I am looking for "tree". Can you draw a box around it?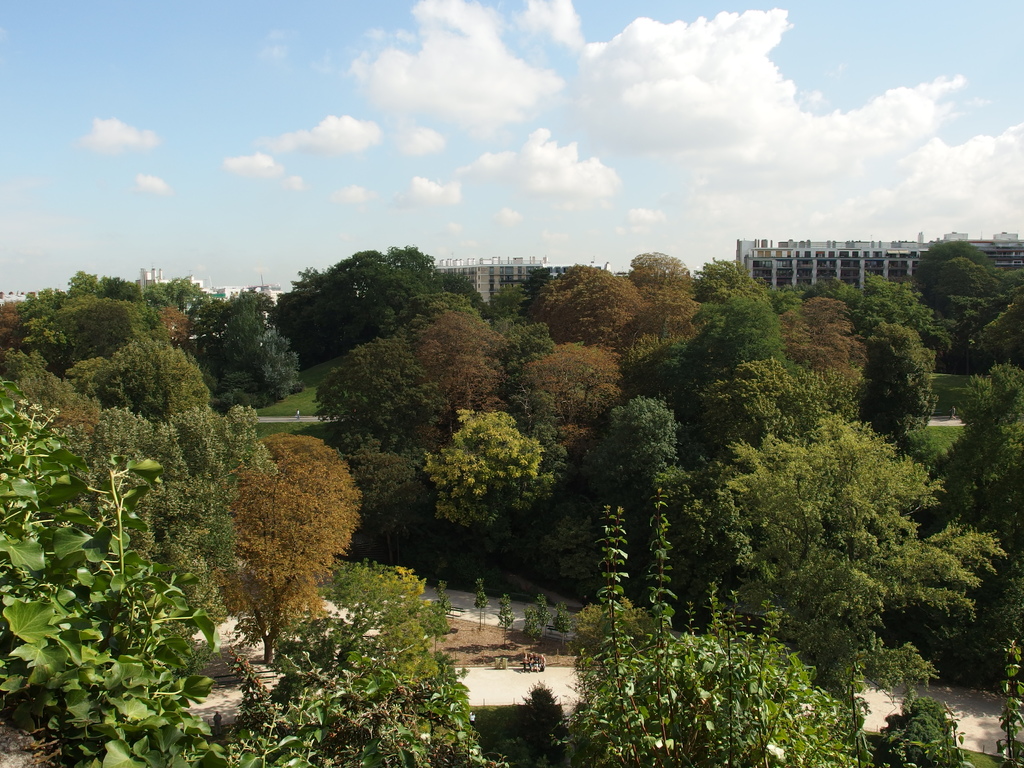
Sure, the bounding box is 870:323:935:435.
